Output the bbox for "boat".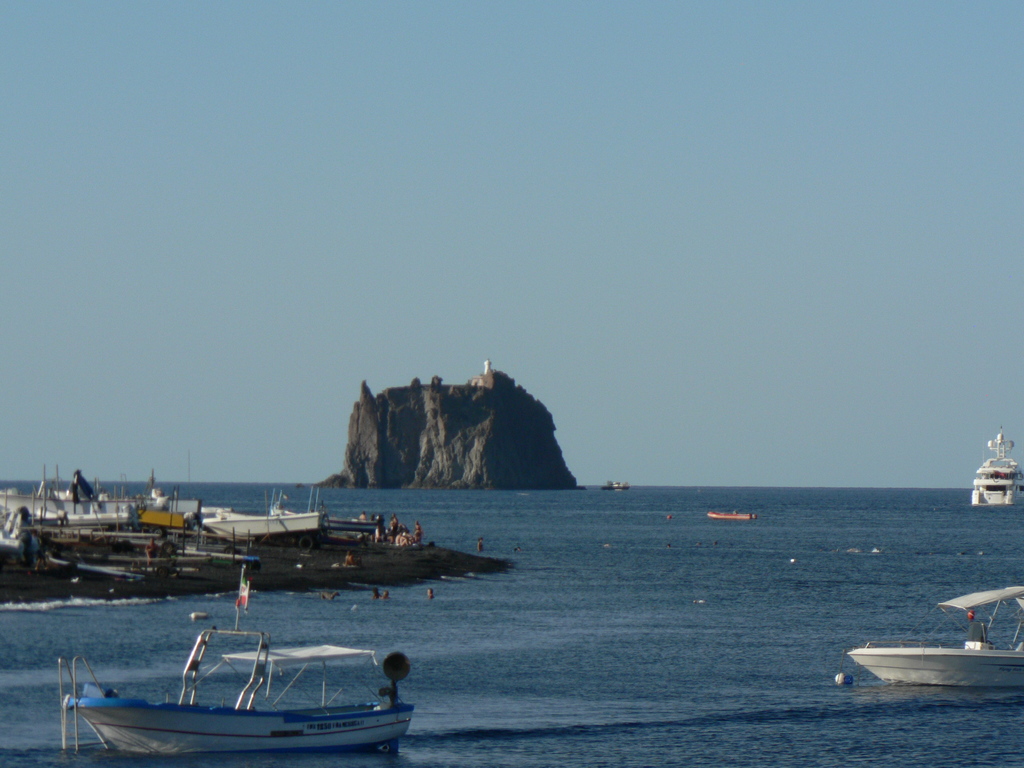
bbox(94, 619, 419, 762).
